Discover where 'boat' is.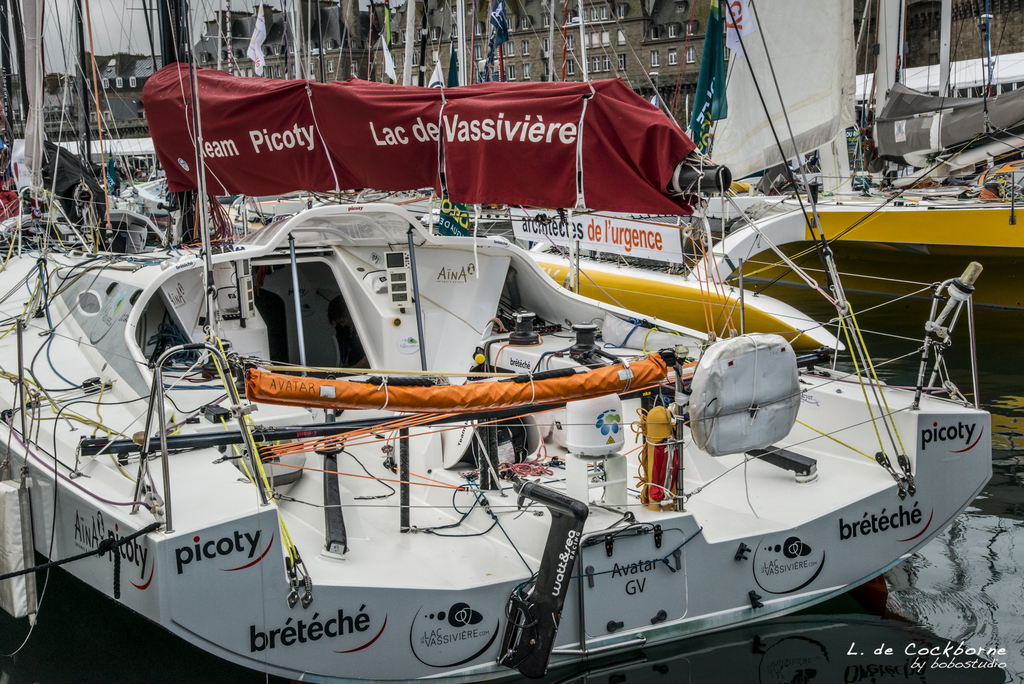
Discovered at x1=506 y1=0 x2=1023 y2=471.
